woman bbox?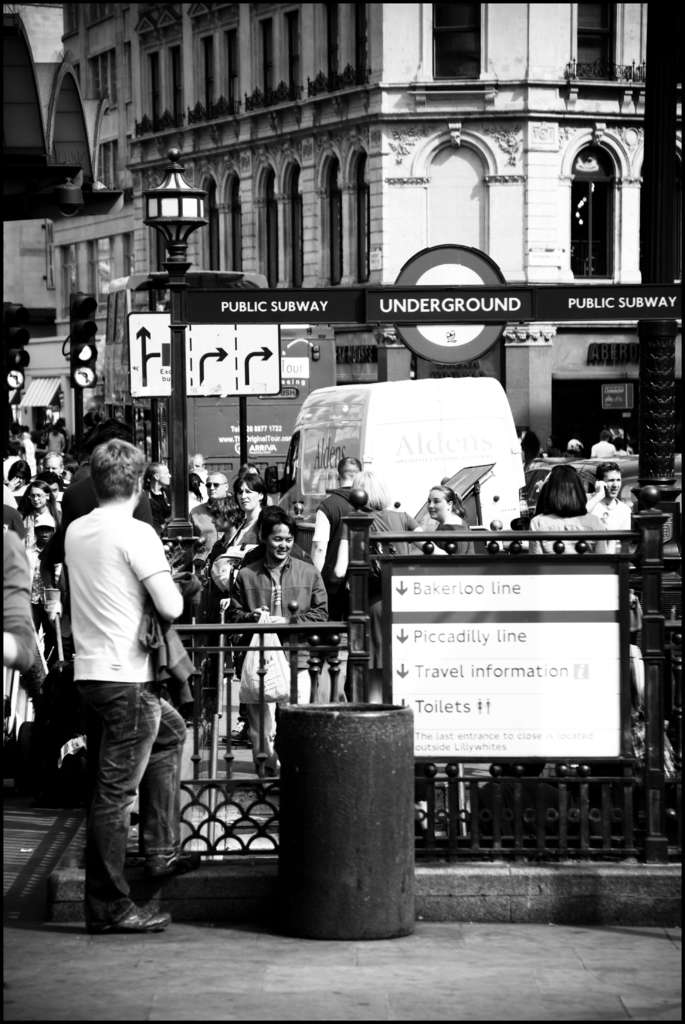
[214,488,360,816]
